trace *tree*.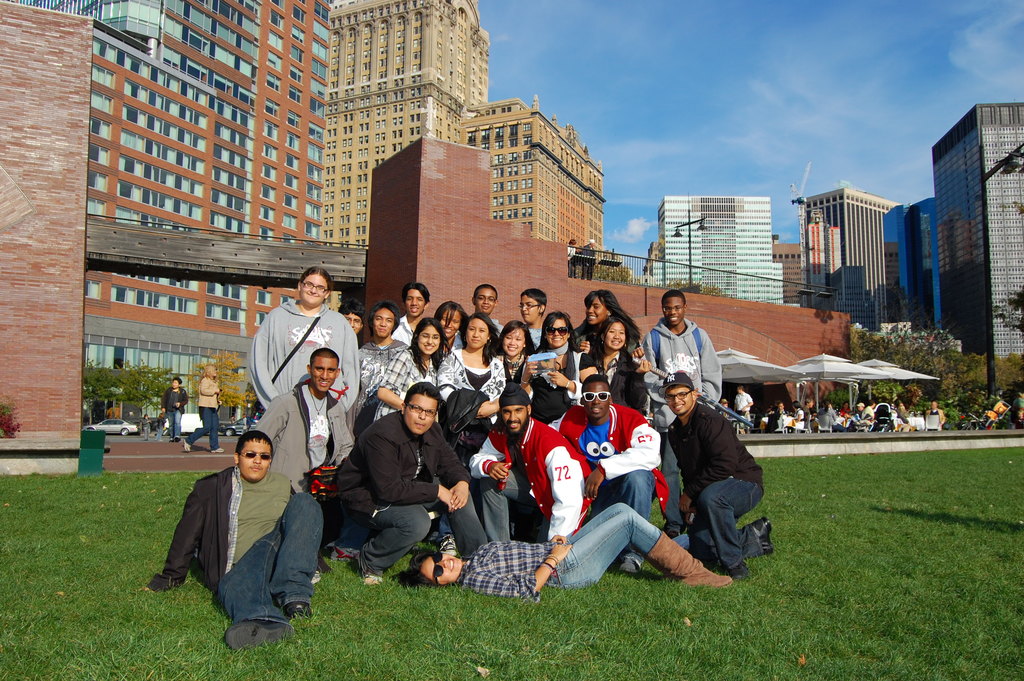
Traced to 986, 287, 1023, 332.
